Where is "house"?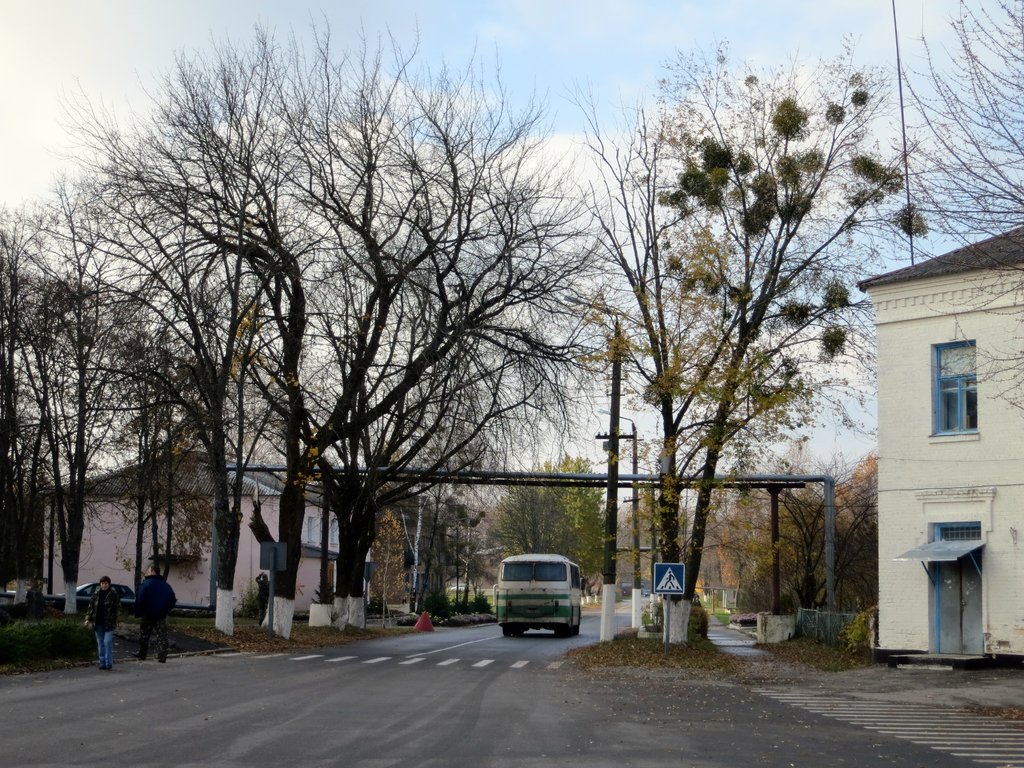
{"x1": 40, "y1": 439, "x2": 370, "y2": 616}.
